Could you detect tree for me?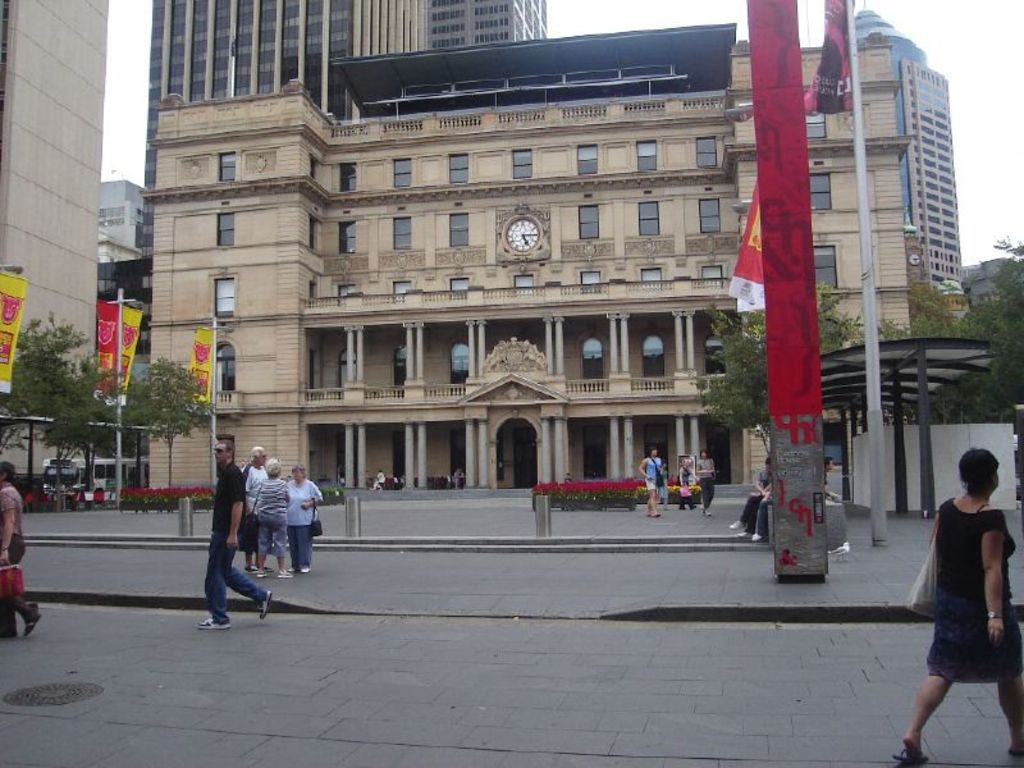
Detection result: x1=695 y1=284 x2=856 y2=454.
